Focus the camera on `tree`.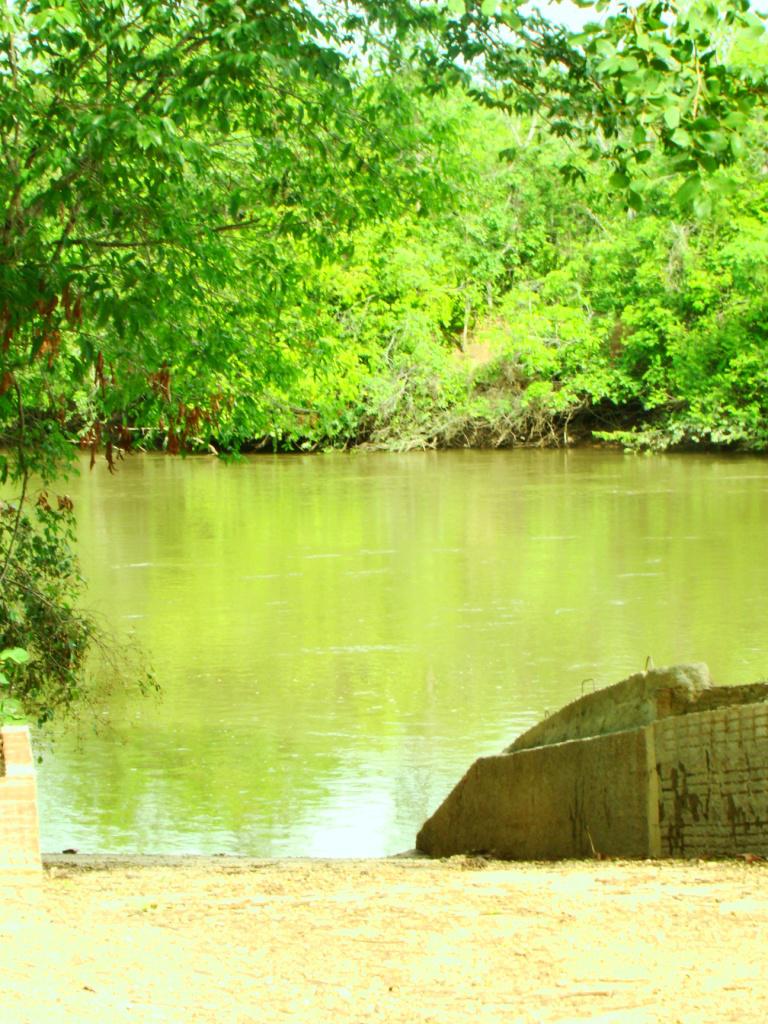
Focus region: 0,0,763,756.
